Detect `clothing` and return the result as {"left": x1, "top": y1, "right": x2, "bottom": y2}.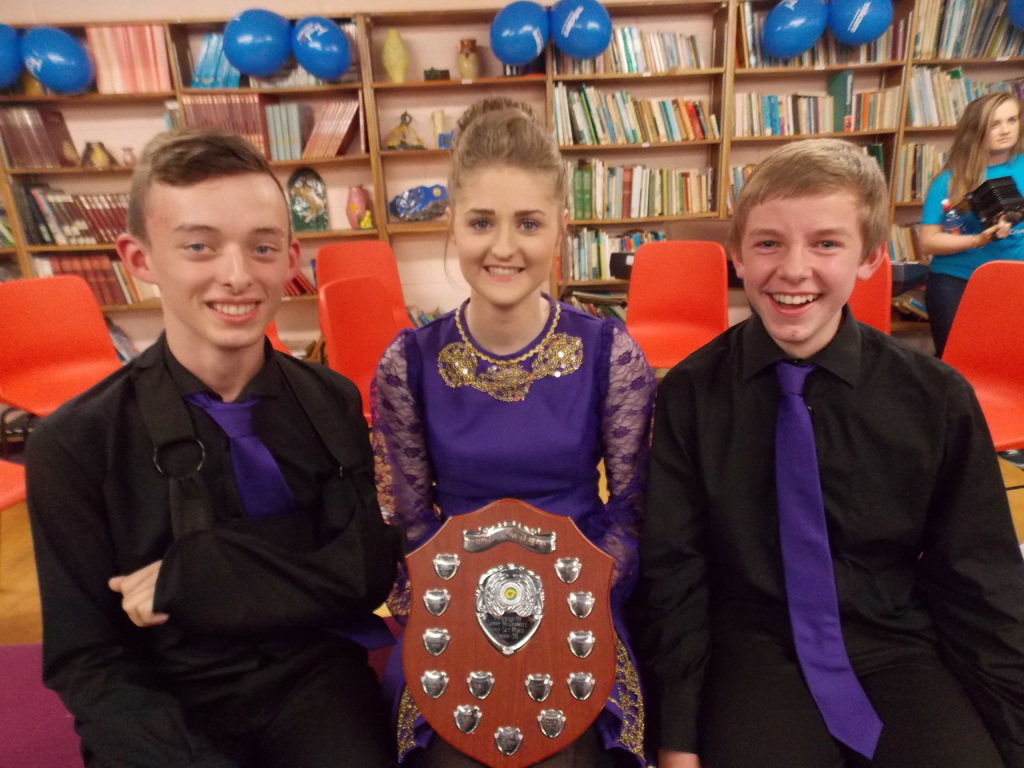
{"left": 367, "top": 285, "right": 659, "bottom": 767}.
